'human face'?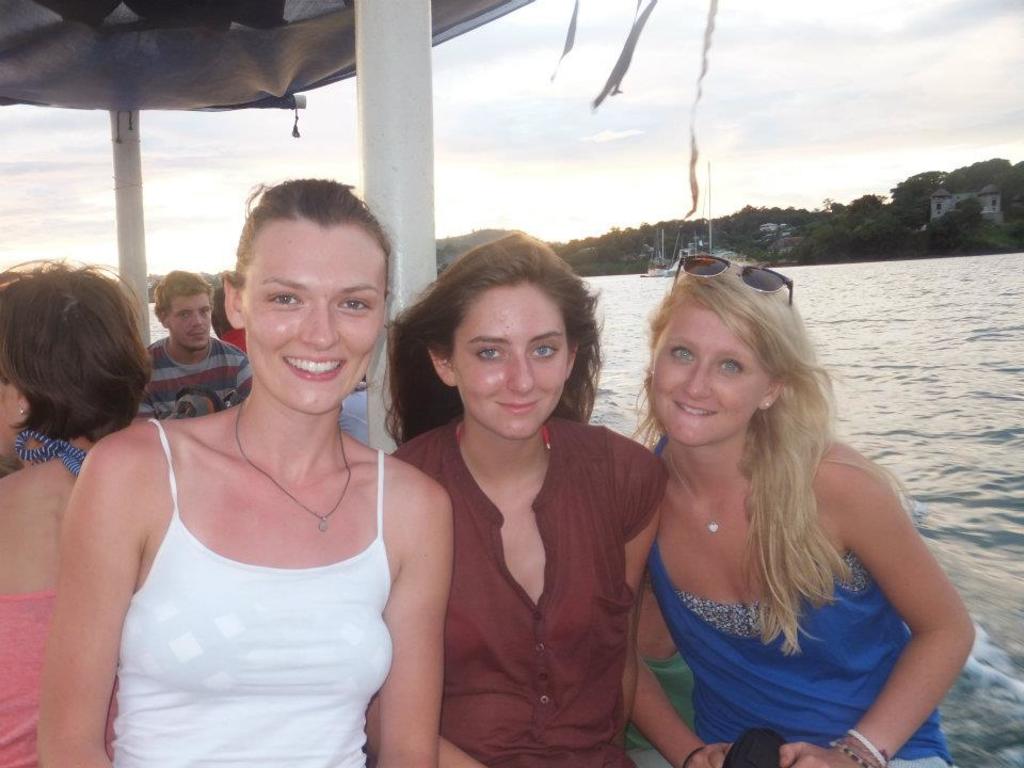
<bbox>172, 292, 211, 350</bbox>
